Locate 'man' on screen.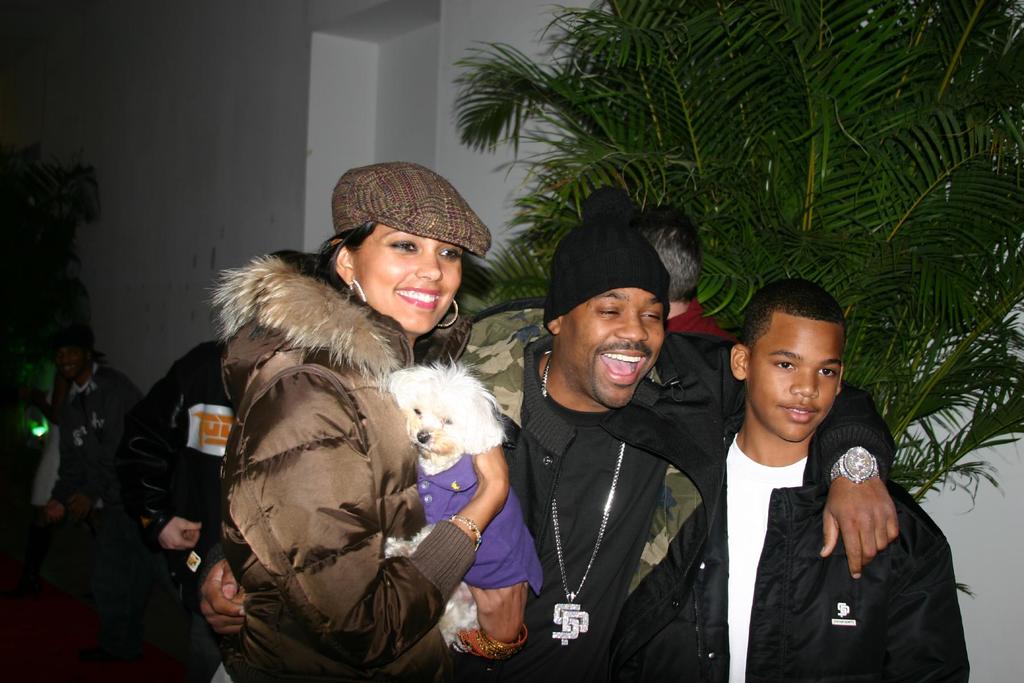
On screen at (left=468, top=233, right=901, bottom=682).
